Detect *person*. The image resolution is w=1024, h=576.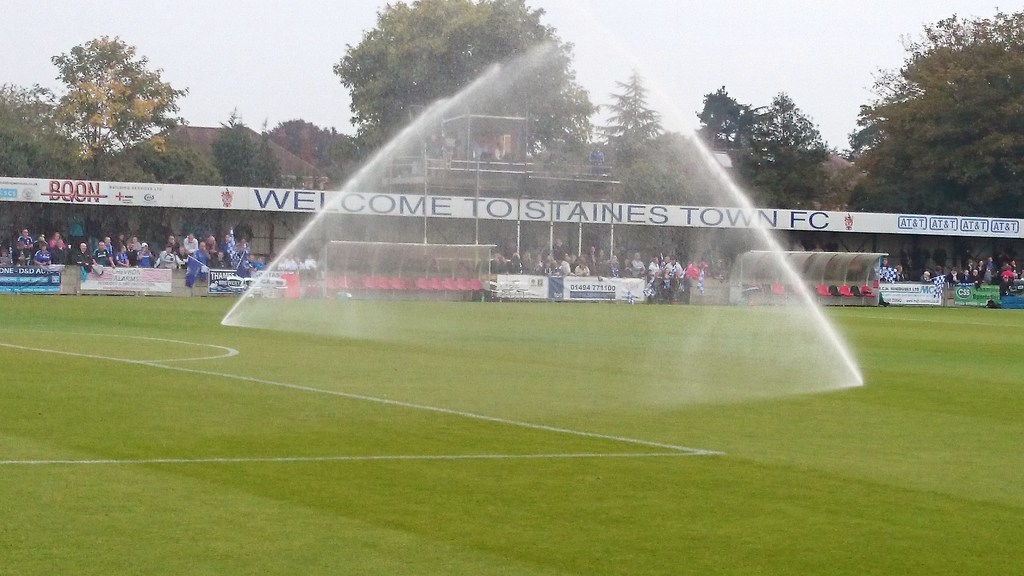
bbox(94, 242, 114, 266).
